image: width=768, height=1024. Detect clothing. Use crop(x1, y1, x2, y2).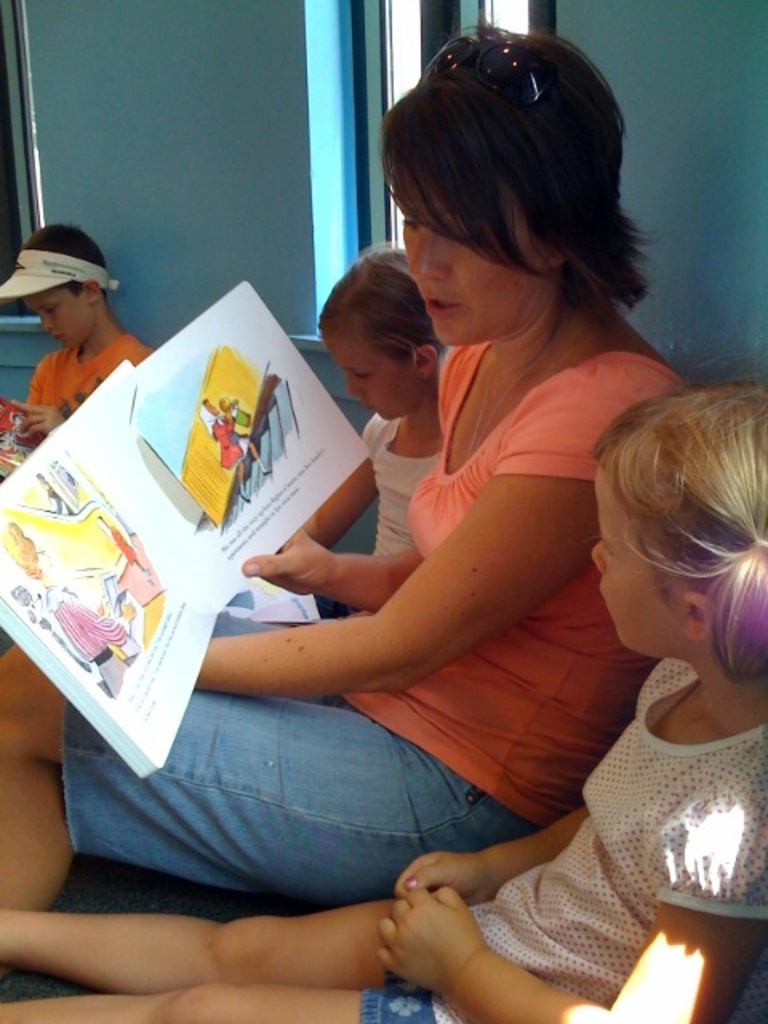
crop(61, 333, 698, 910).
